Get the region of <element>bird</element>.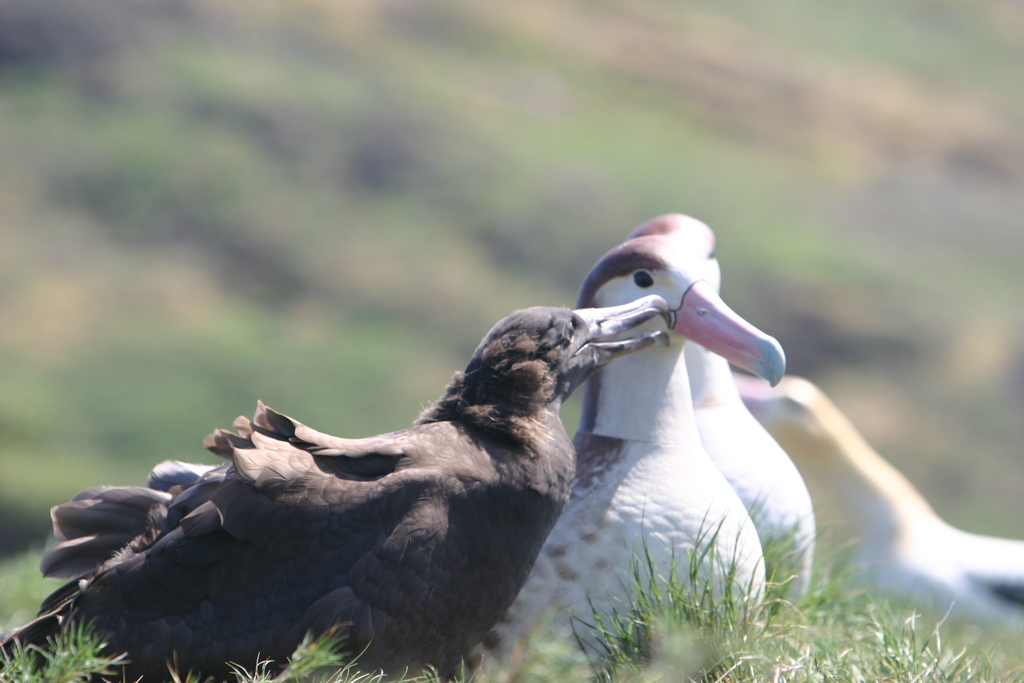
(x1=626, y1=210, x2=819, y2=631).
